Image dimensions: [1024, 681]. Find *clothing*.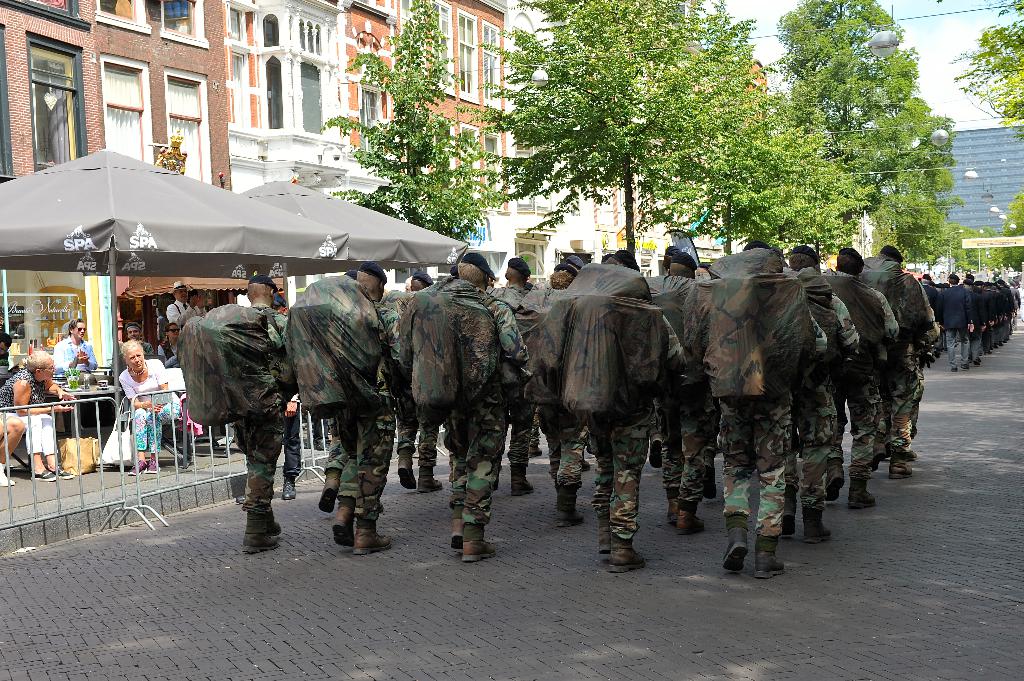
BBox(160, 343, 180, 368).
